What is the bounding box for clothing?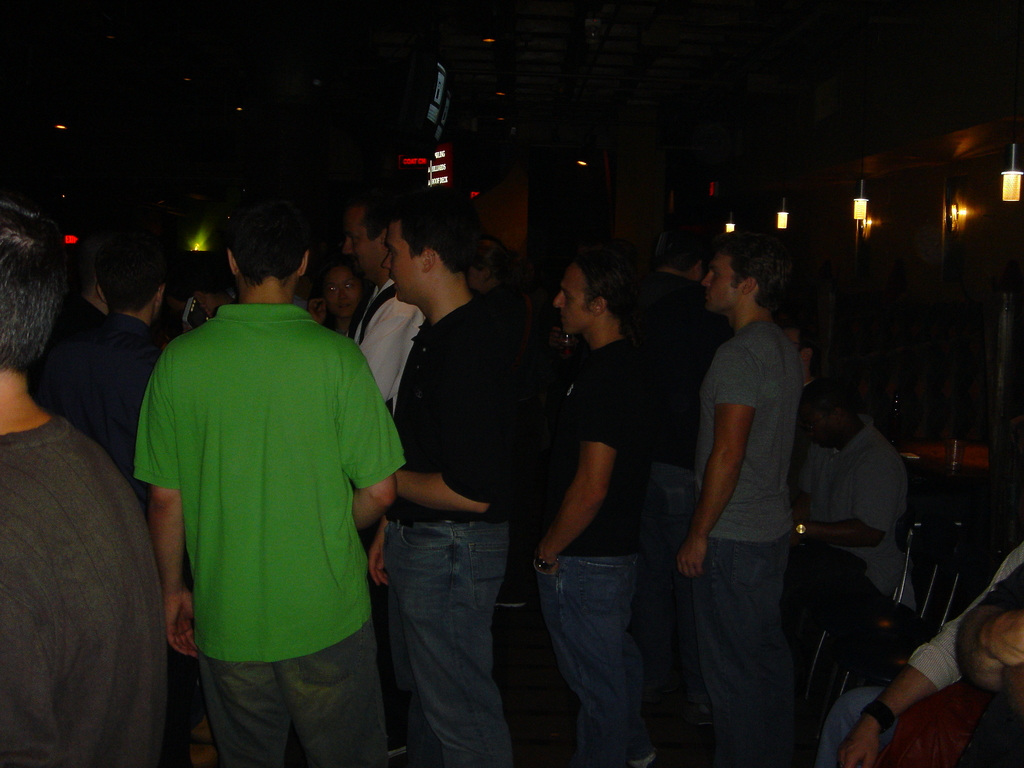
(530,335,657,767).
